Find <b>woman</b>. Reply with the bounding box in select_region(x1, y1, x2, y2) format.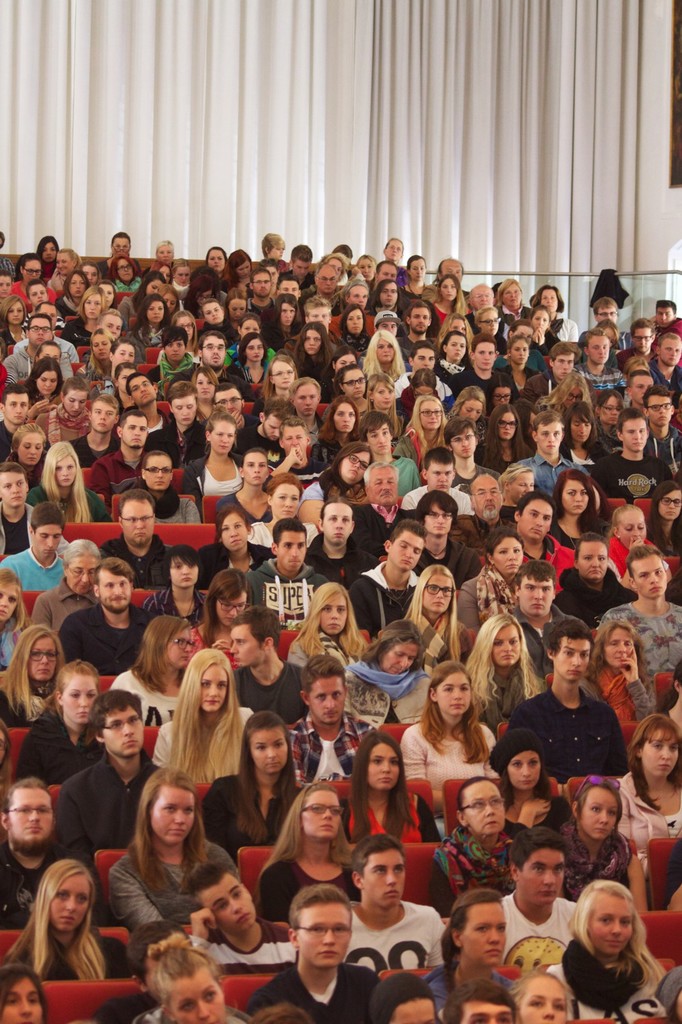
select_region(498, 278, 530, 320).
